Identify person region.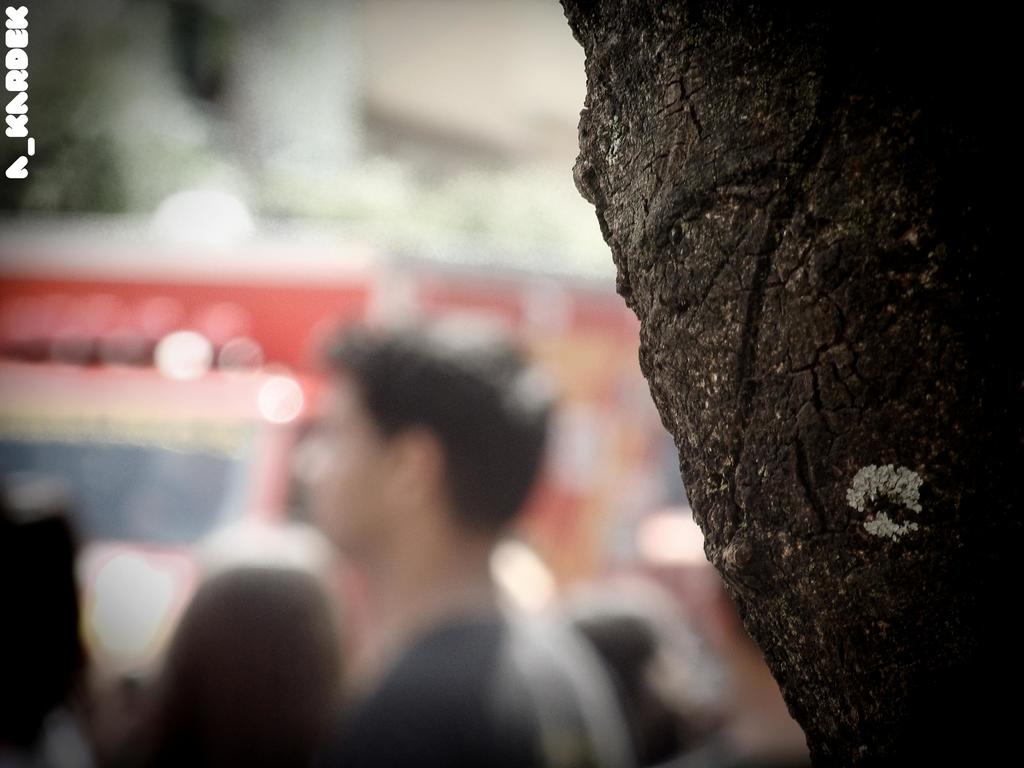
Region: {"left": 254, "top": 307, "right": 596, "bottom": 763}.
